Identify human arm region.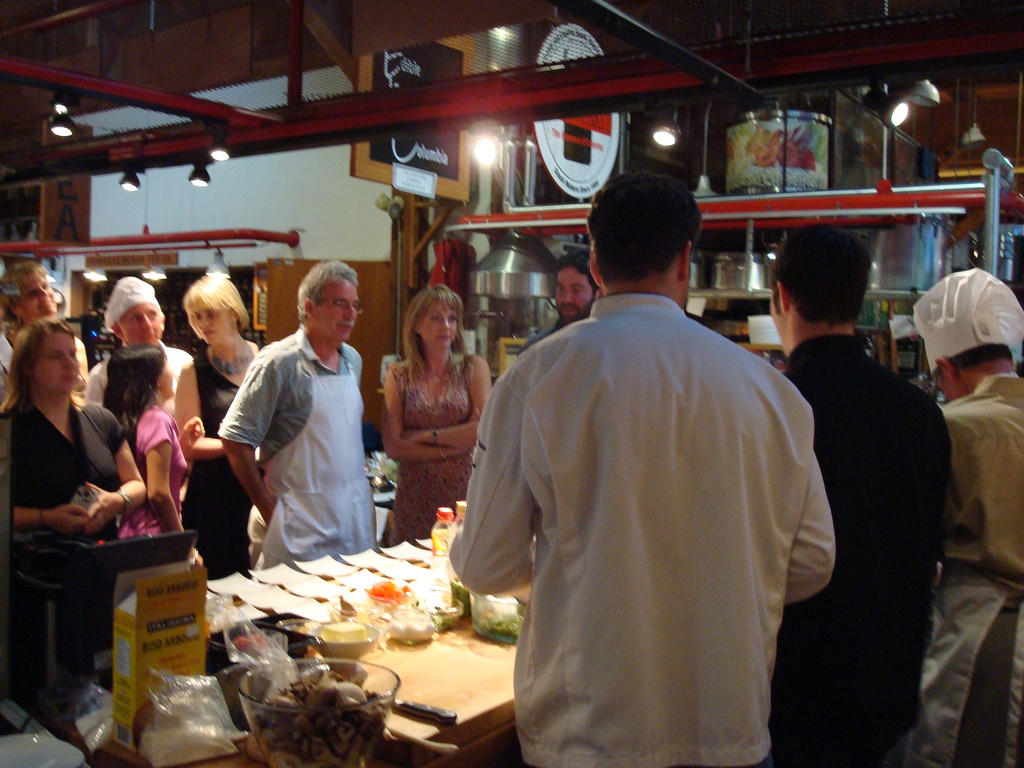
Region: [x1=83, y1=410, x2=145, y2=538].
